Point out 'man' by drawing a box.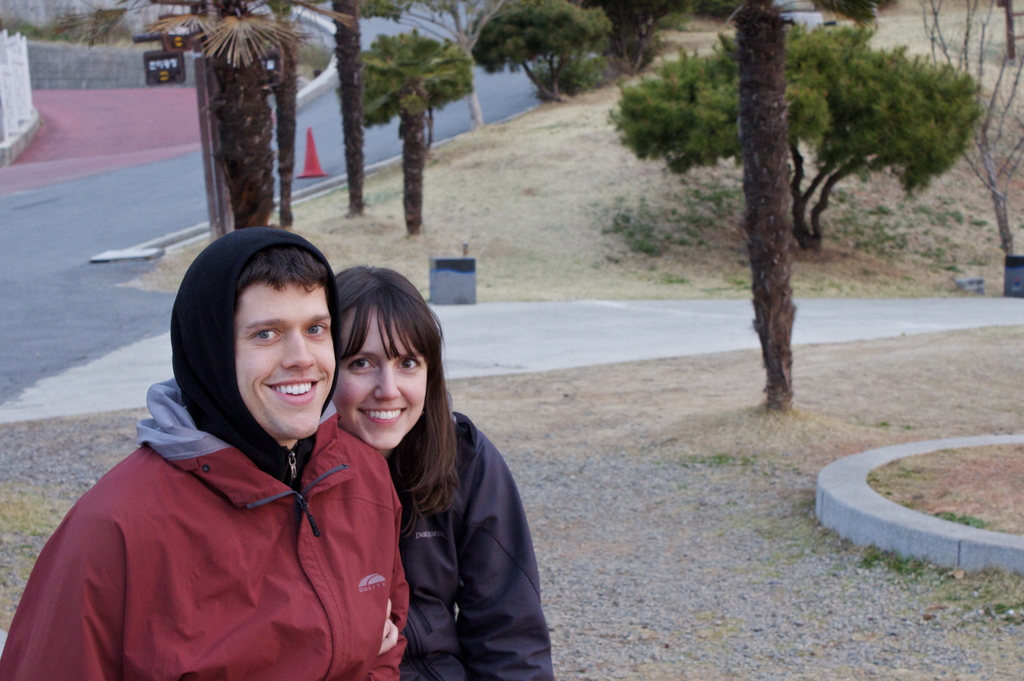
33, 237, 408, 680.
